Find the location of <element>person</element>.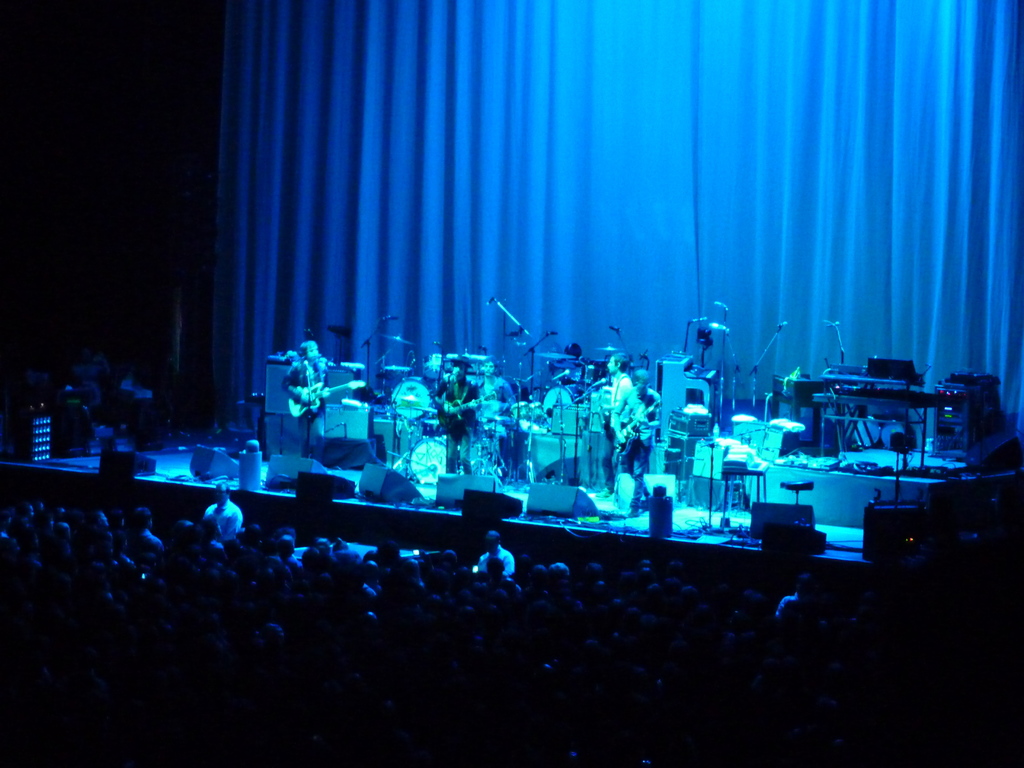
Location: x1=621, y1=364, x2=661, y2=515.
